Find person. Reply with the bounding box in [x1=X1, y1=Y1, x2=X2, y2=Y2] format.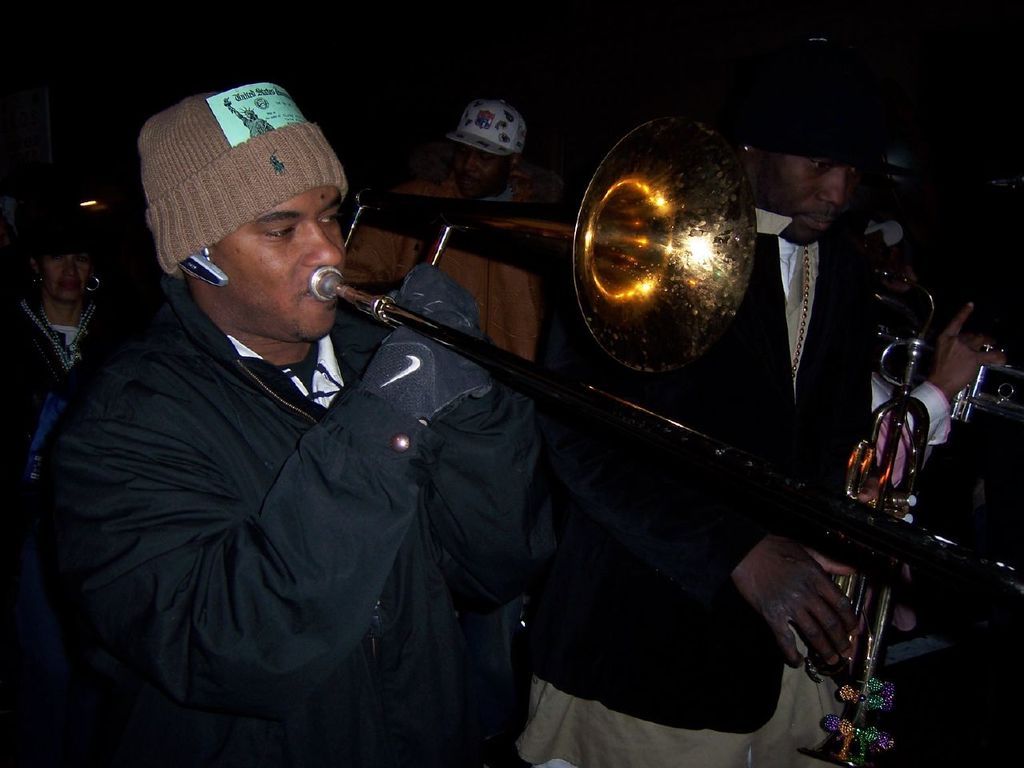
[x1=63, y1=82, x2=577, y2=767].
